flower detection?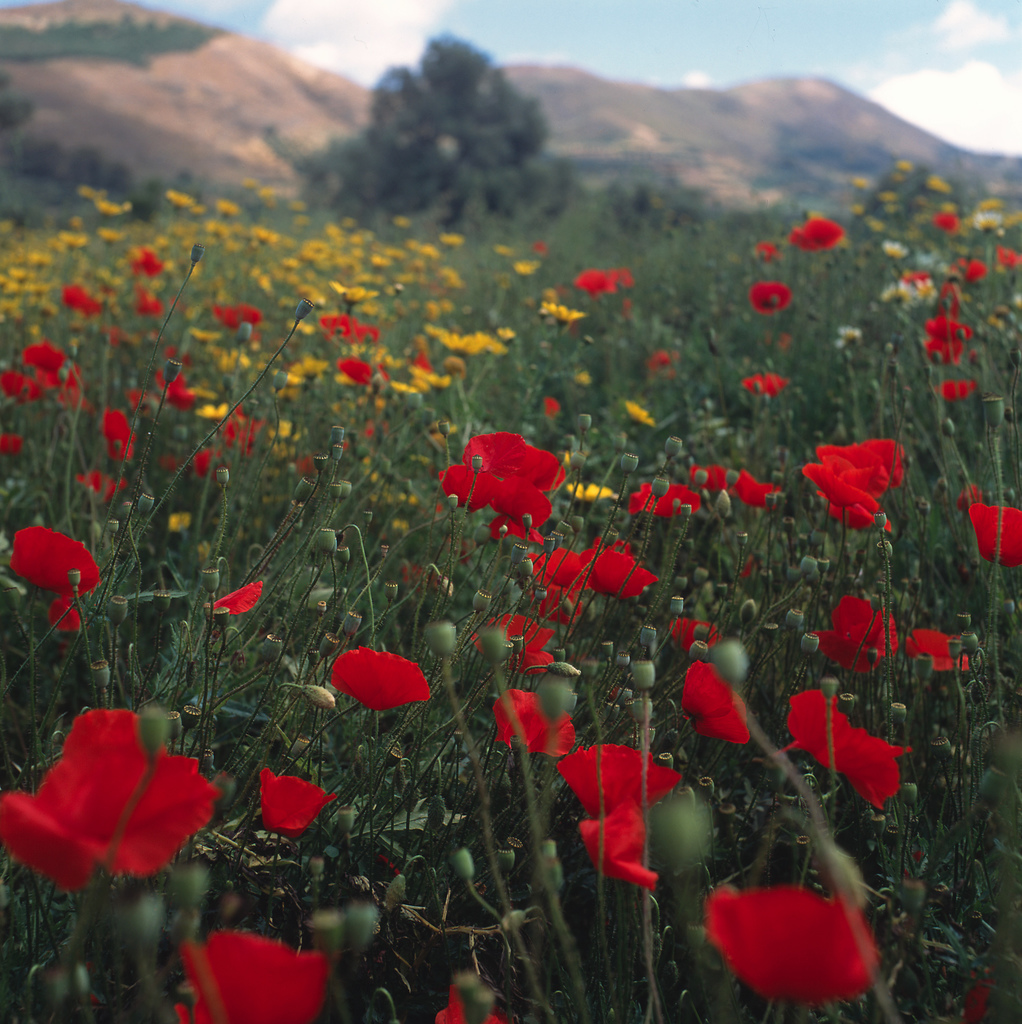
region(489, 687, 575, 753)
